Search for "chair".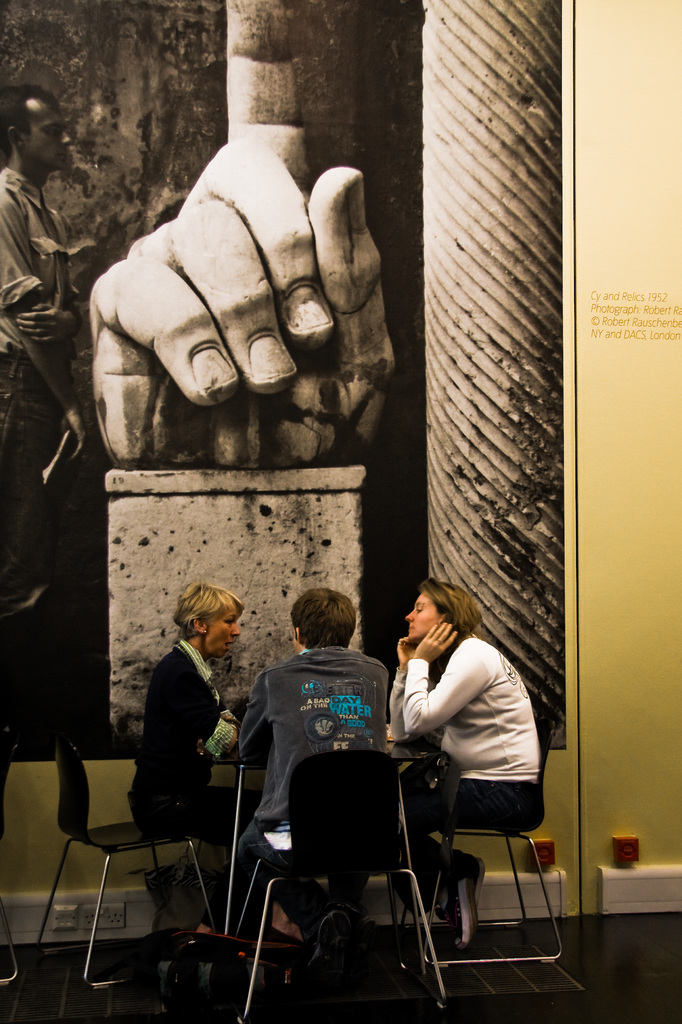
Found at bbox=[226, 744, 450, 1023].
